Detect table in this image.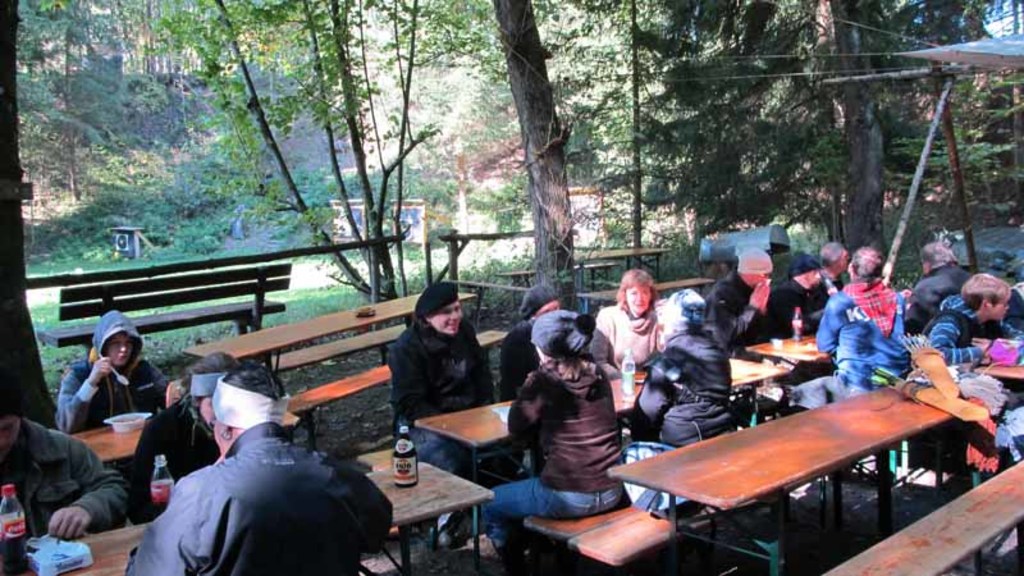
Detection: (735, 320, 833, 396).
